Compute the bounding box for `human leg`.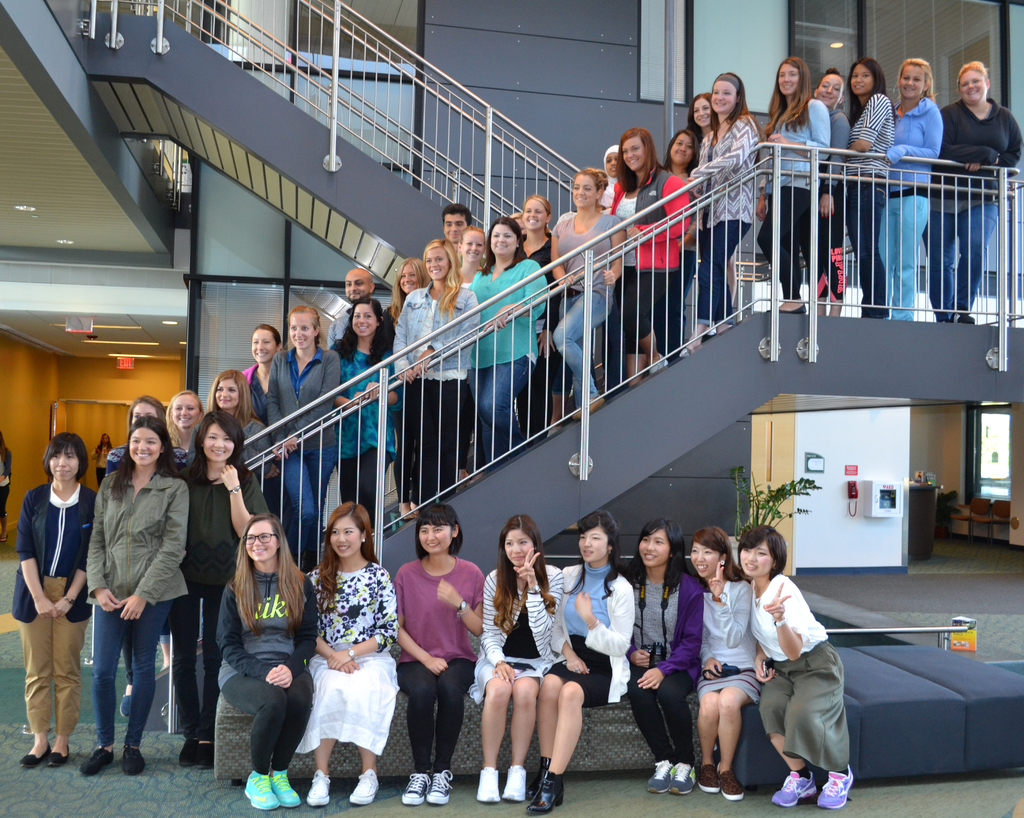
{"left": 756, "top": 189, "right": 804, "bottom": 310}.
